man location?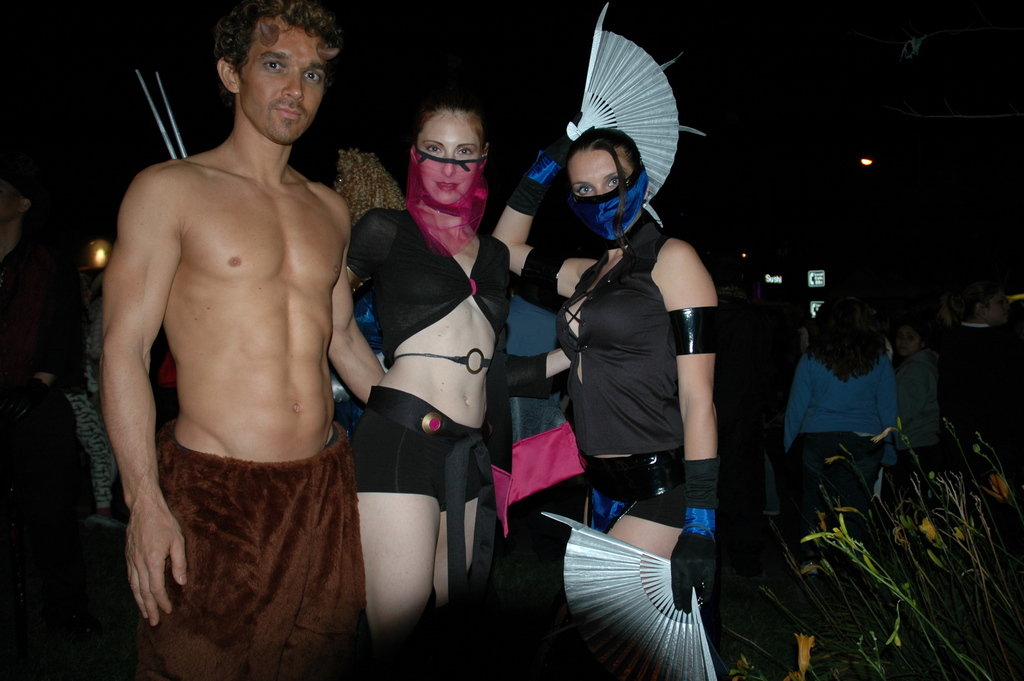
bbox=(83, 0, 399, 680)
